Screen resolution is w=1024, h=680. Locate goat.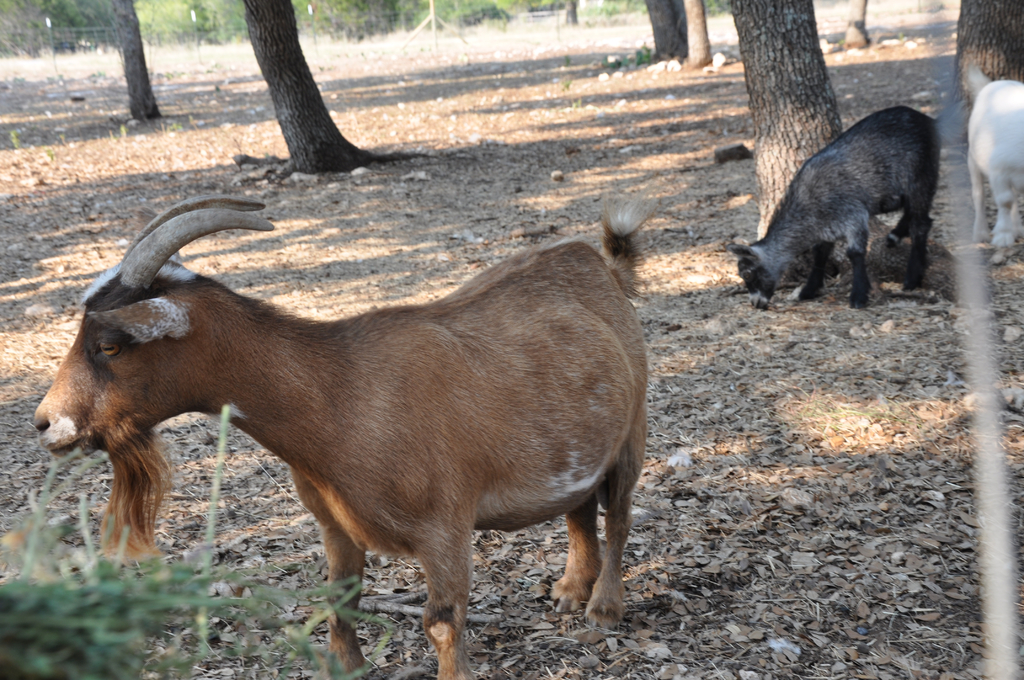
box=[965, 65, 1023, 271].
